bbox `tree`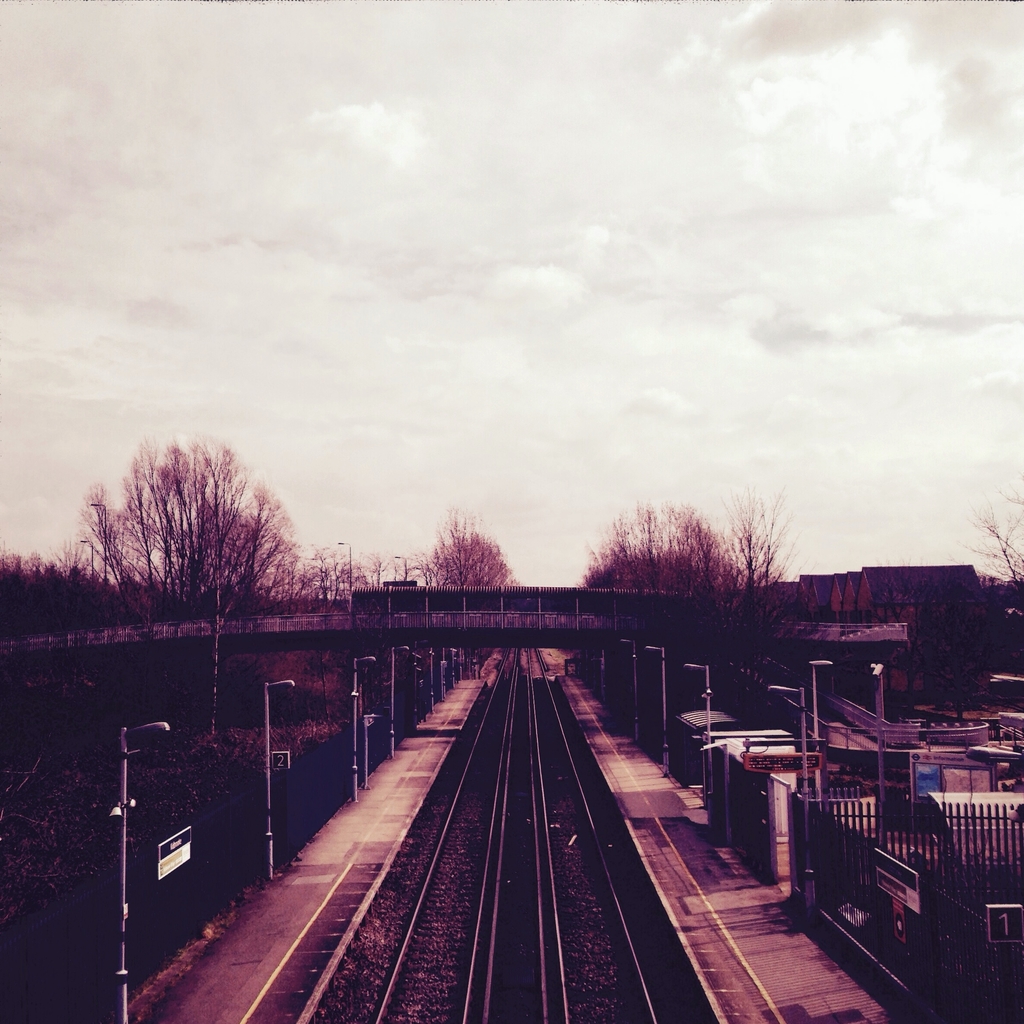
[left=957, top=483, right=1023, bottom=599]
